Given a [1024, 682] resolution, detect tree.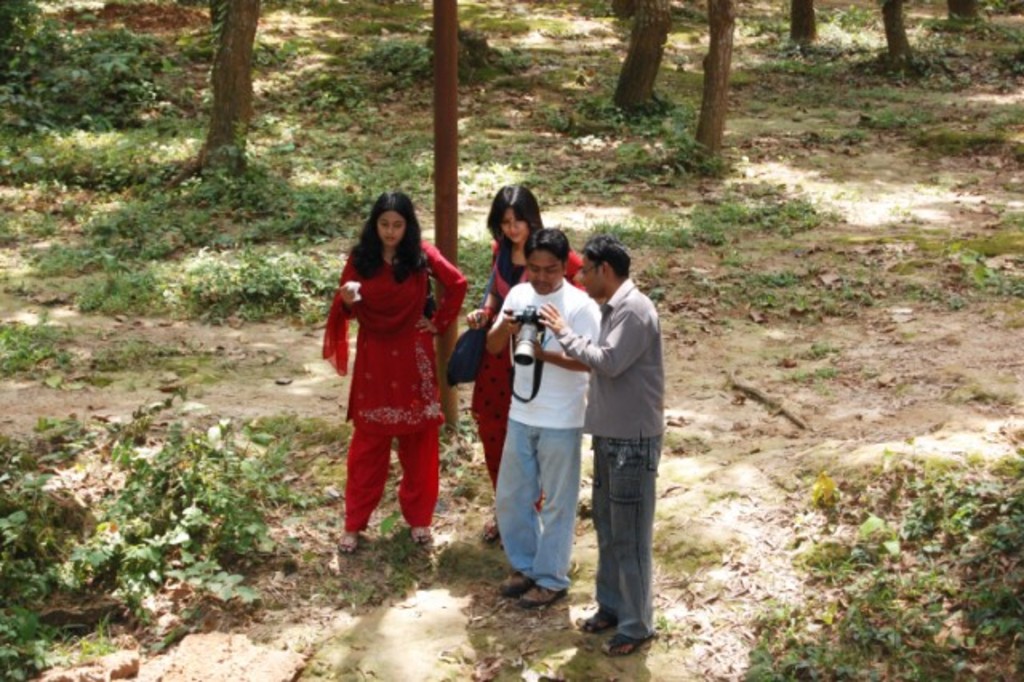
detection(613, 0, 685, 110).
